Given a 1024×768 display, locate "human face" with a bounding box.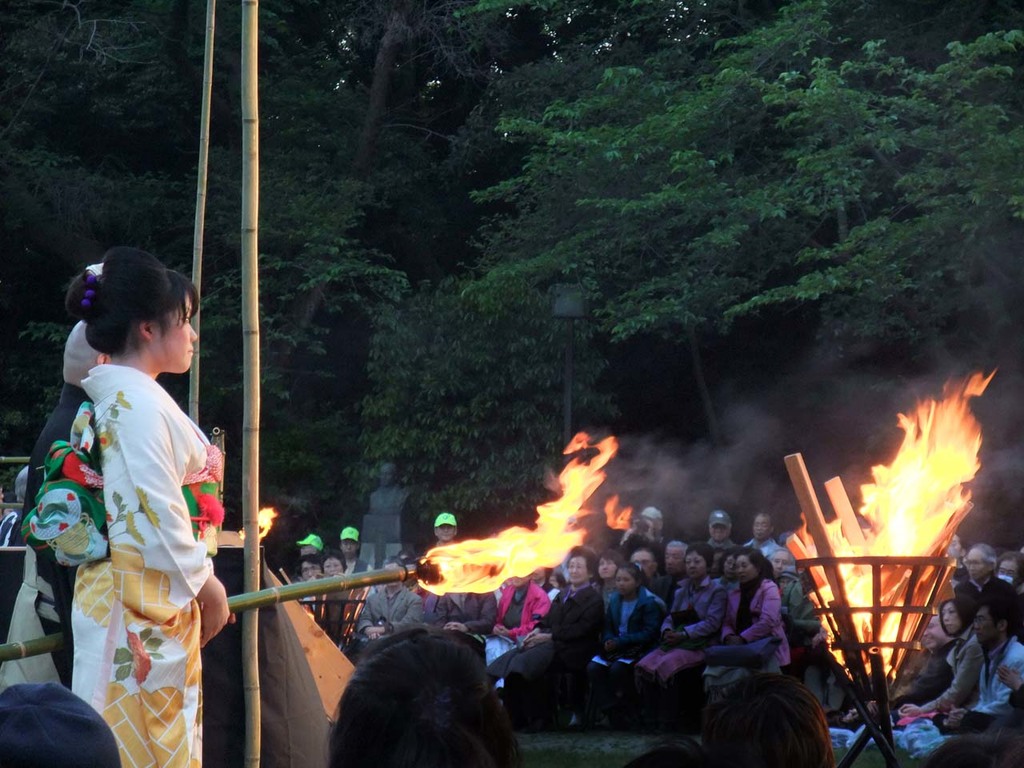
Located: [left=152, top=296, right=200, bottom=374].
